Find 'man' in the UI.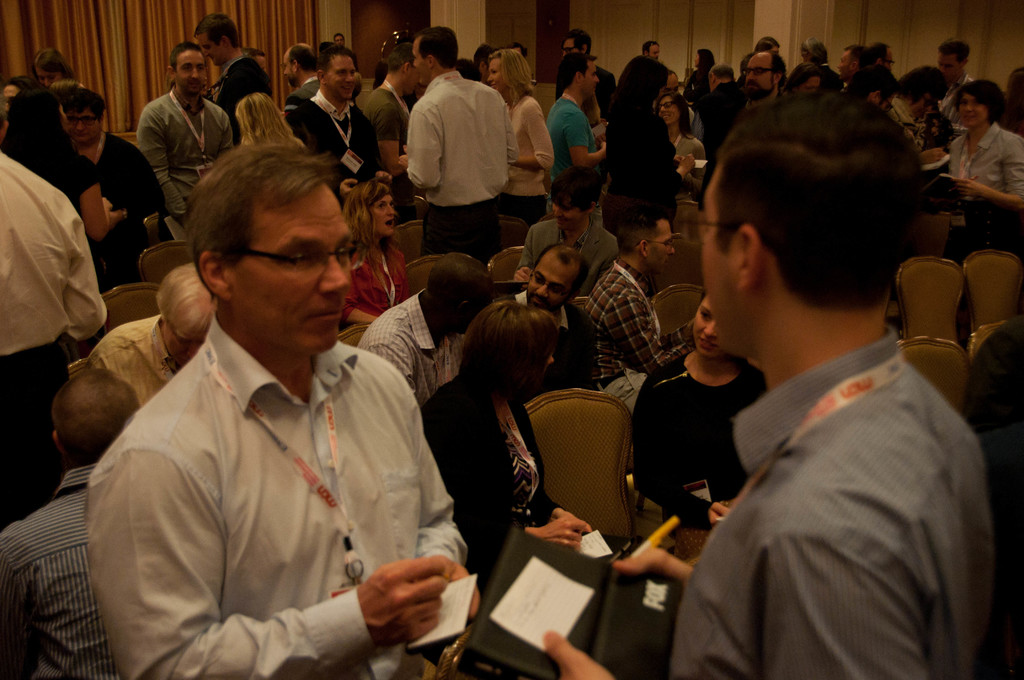
UI element at (x1=707, y1=47, x2=786, y2=204).
